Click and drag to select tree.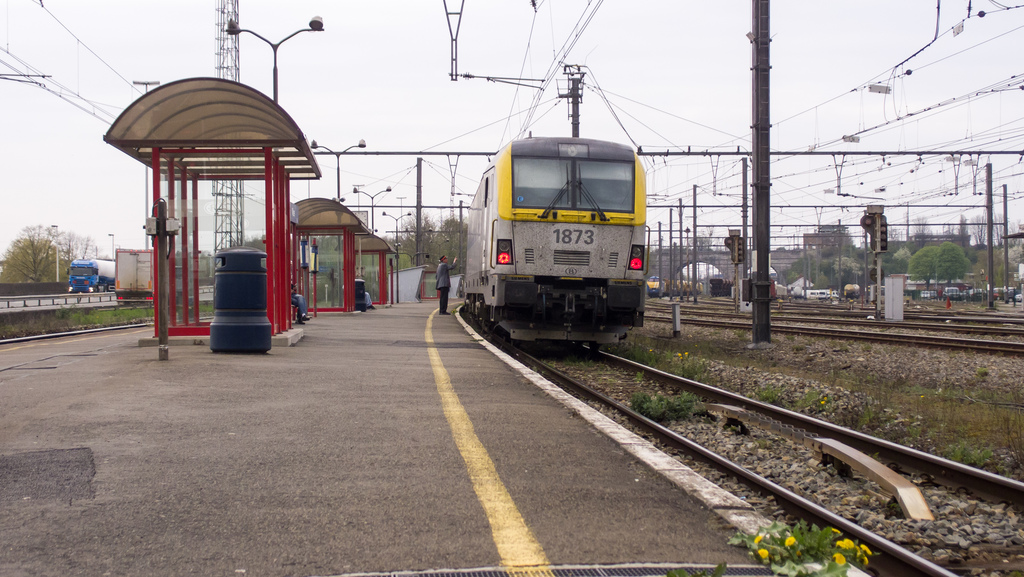
Selection: {"x1": 877, "y1": 248, "x2": 915, "y2": 275}.
